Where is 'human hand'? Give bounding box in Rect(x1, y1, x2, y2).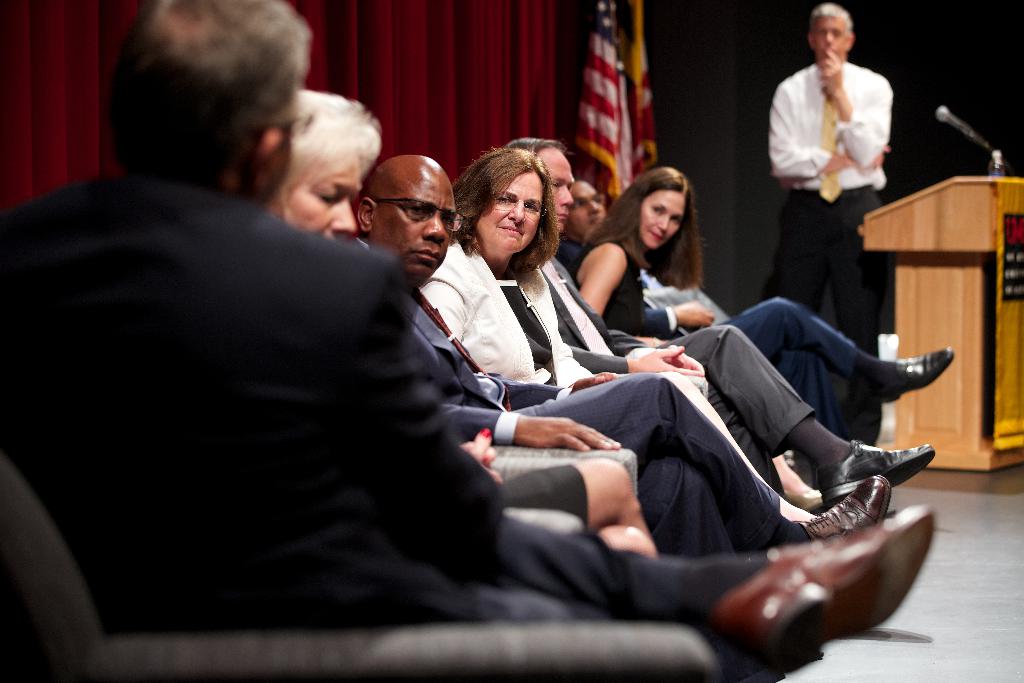
Rect(815, 43, 842, 99).
